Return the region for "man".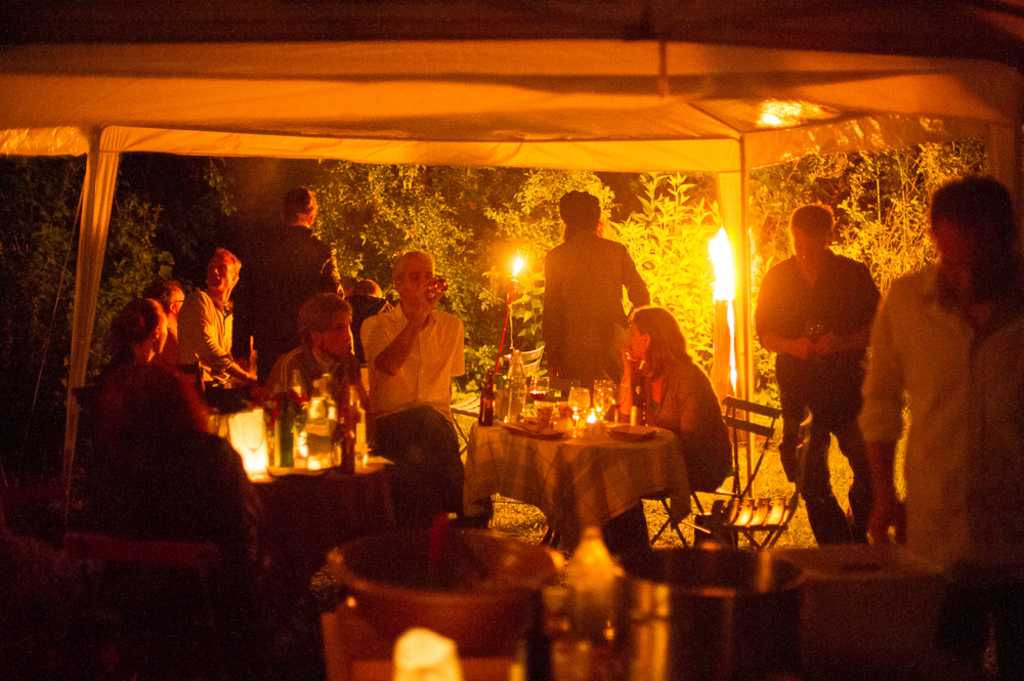
region(174, 250, 258, 432).
